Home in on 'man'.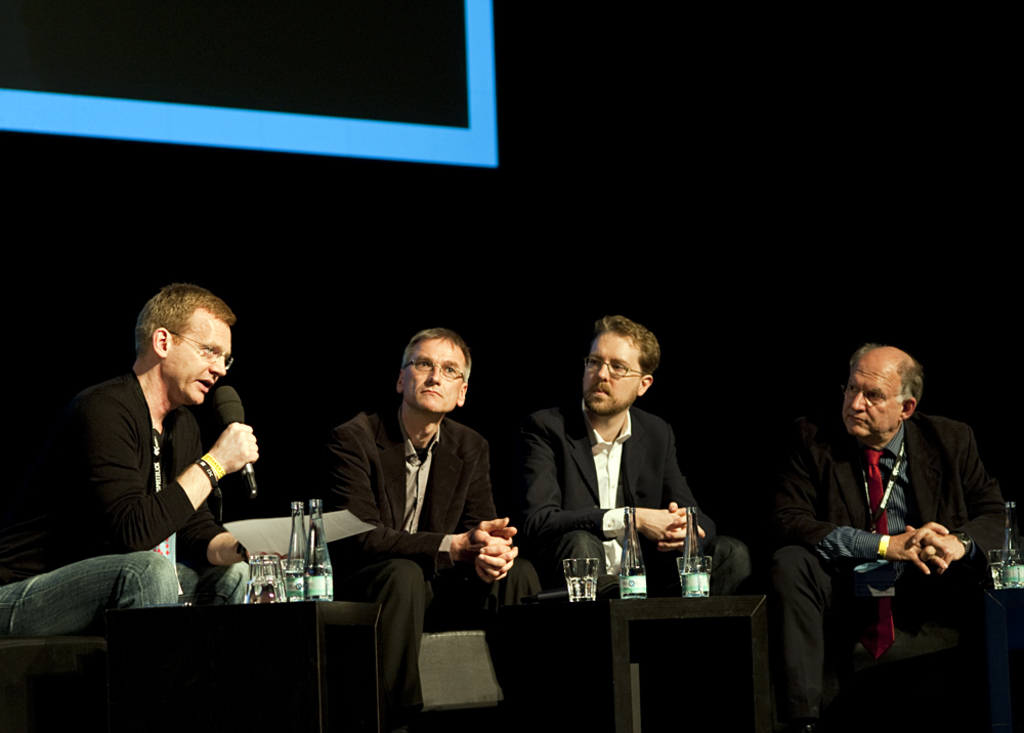
Homed in at <bbox>308, 319, 577, 732</bbox>.
